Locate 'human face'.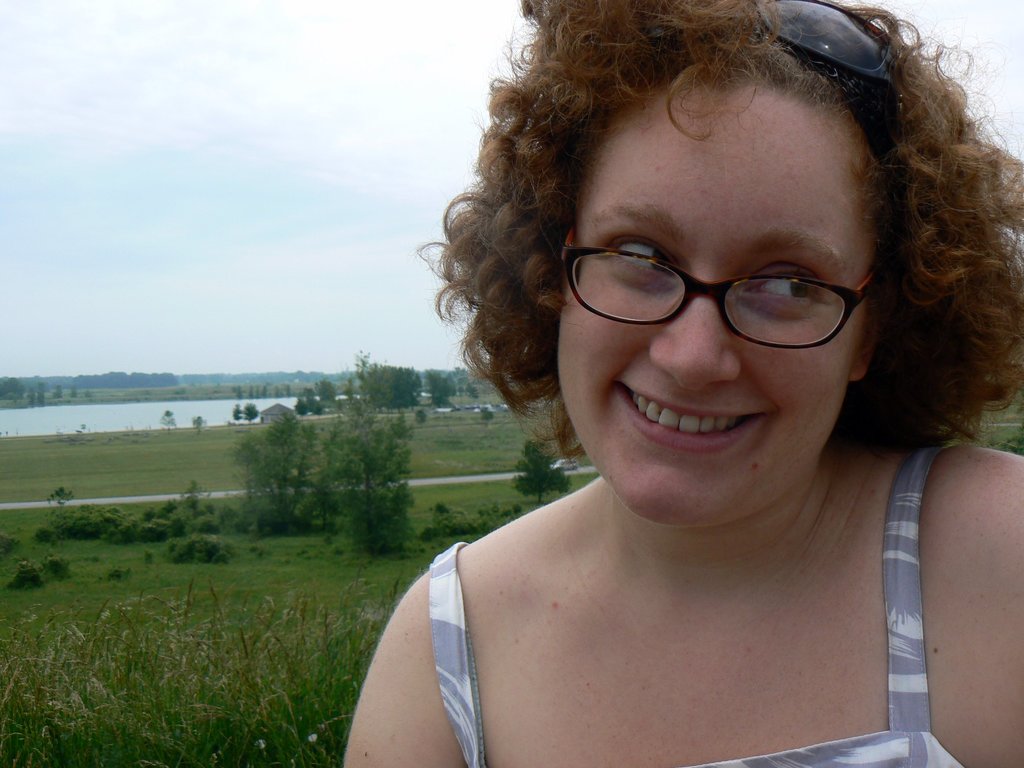
Bounding box: x1=556, y1=89, x2=860, y2=525.
